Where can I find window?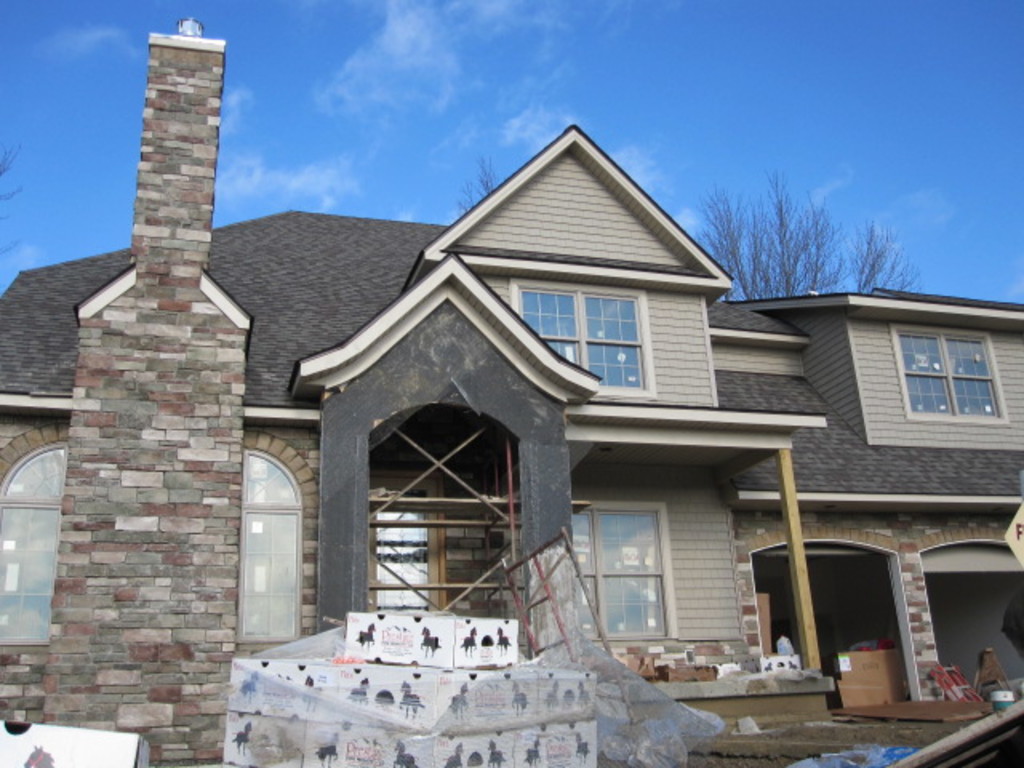
You can find it at bbox(0, 440, 62, 650).
